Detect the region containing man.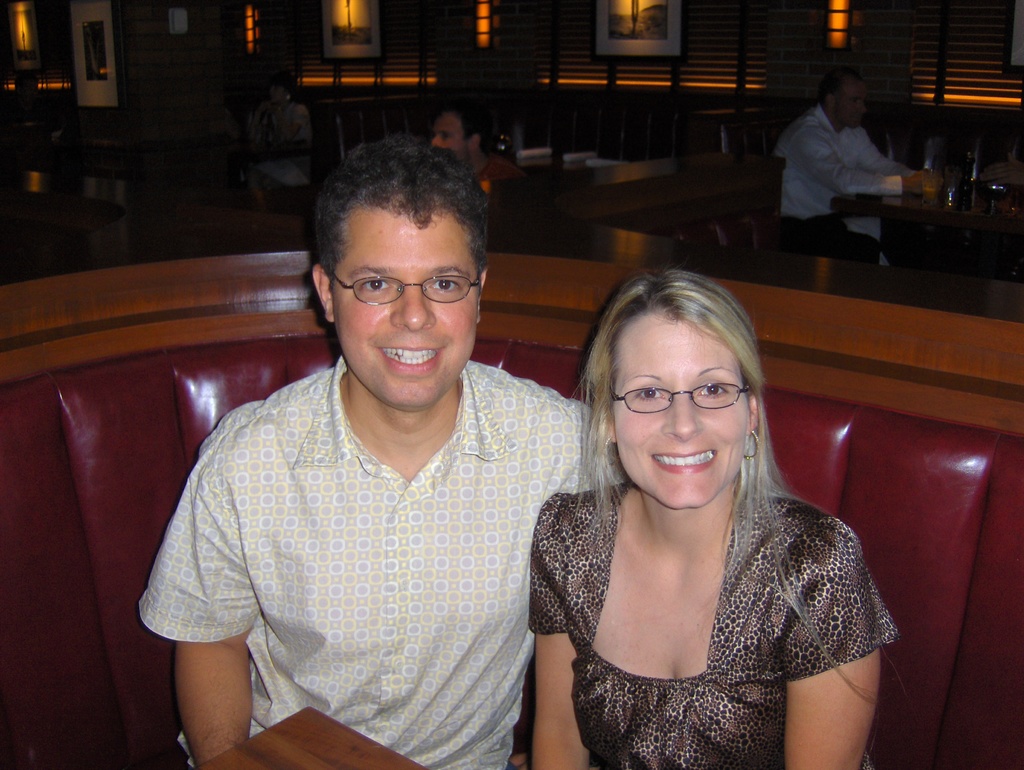
box=[140, 138, 624, 769].
